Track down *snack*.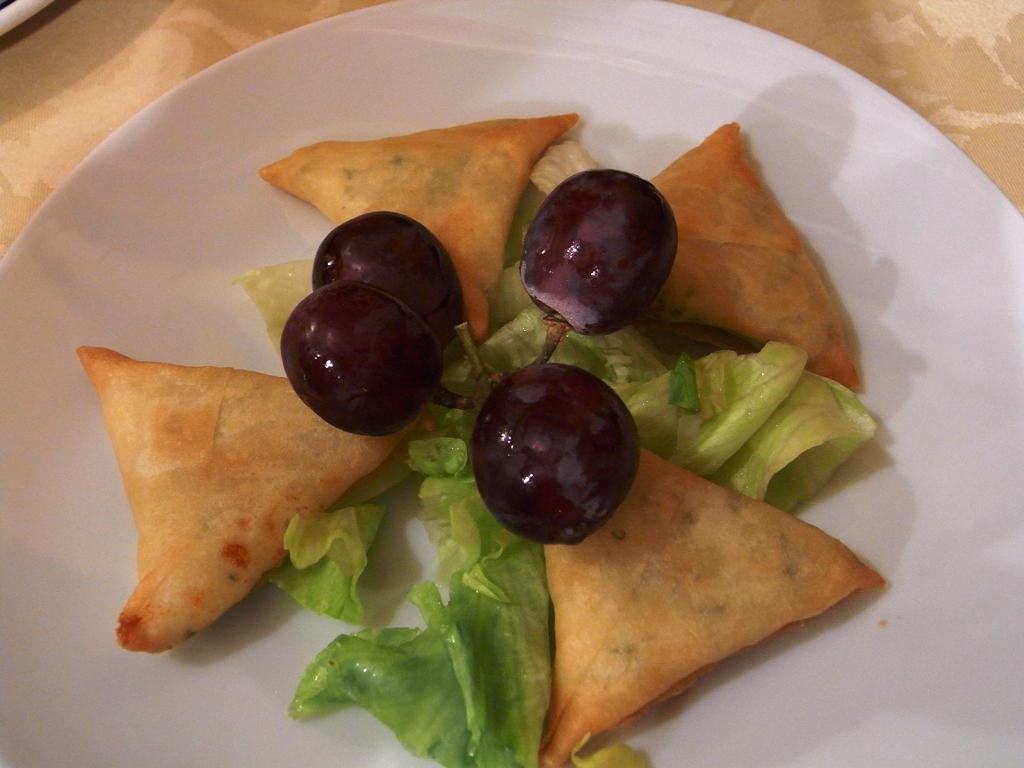
Tracked to bbox=(645, 121, 856, 392).
